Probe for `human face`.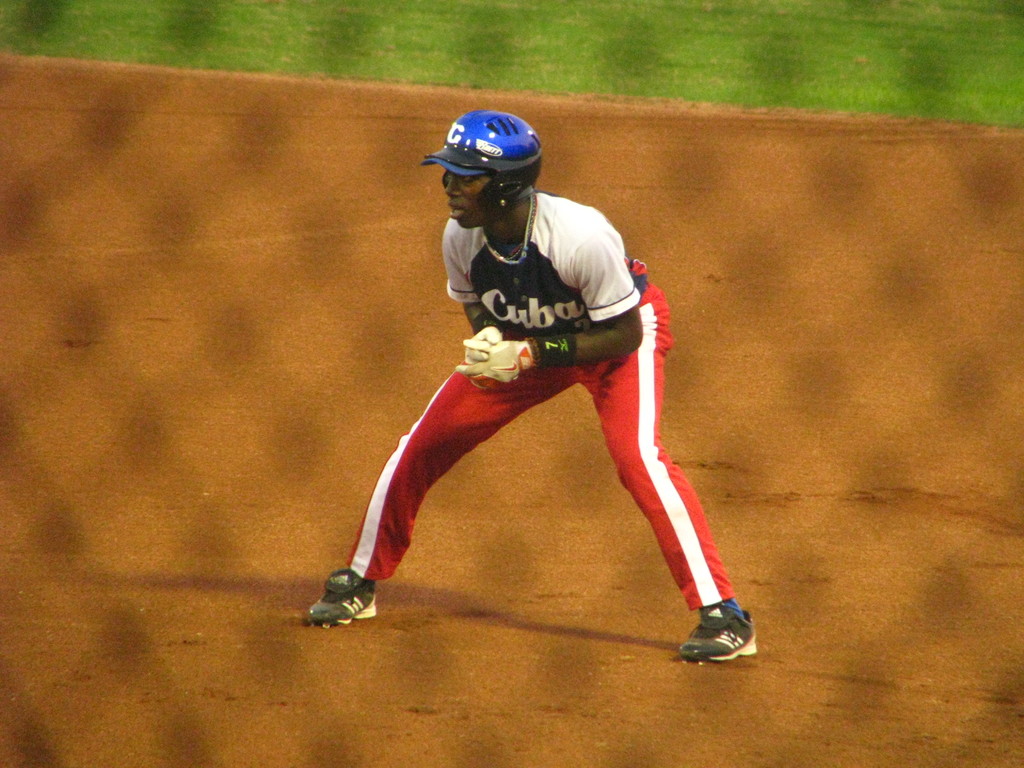
Probe result: 444 172 492 228.
